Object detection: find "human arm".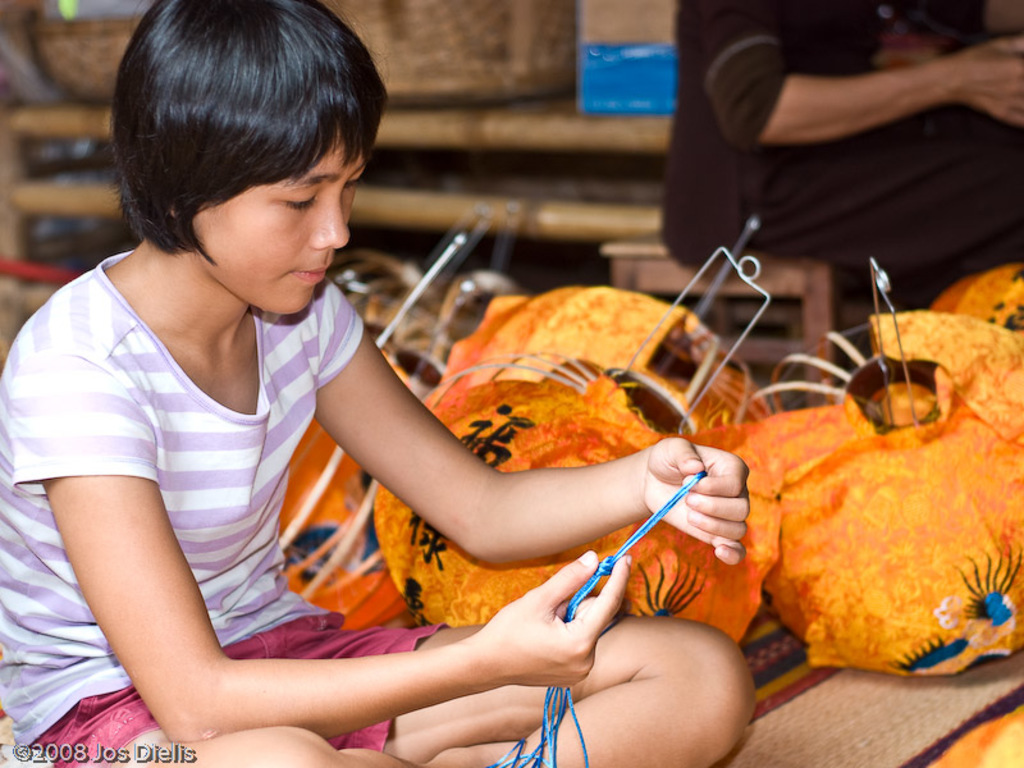
bbox=(12, 329, 636, 746).
